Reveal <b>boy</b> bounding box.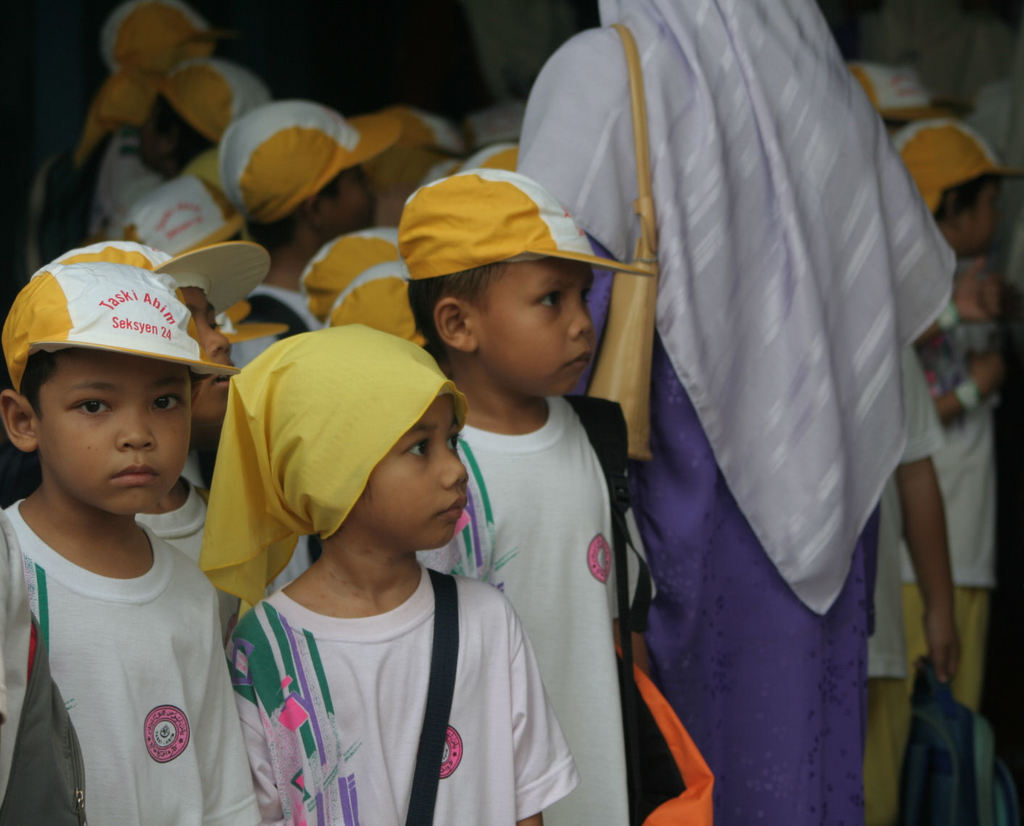
Revealed: bbox=(884, 114, 1017, 702).
